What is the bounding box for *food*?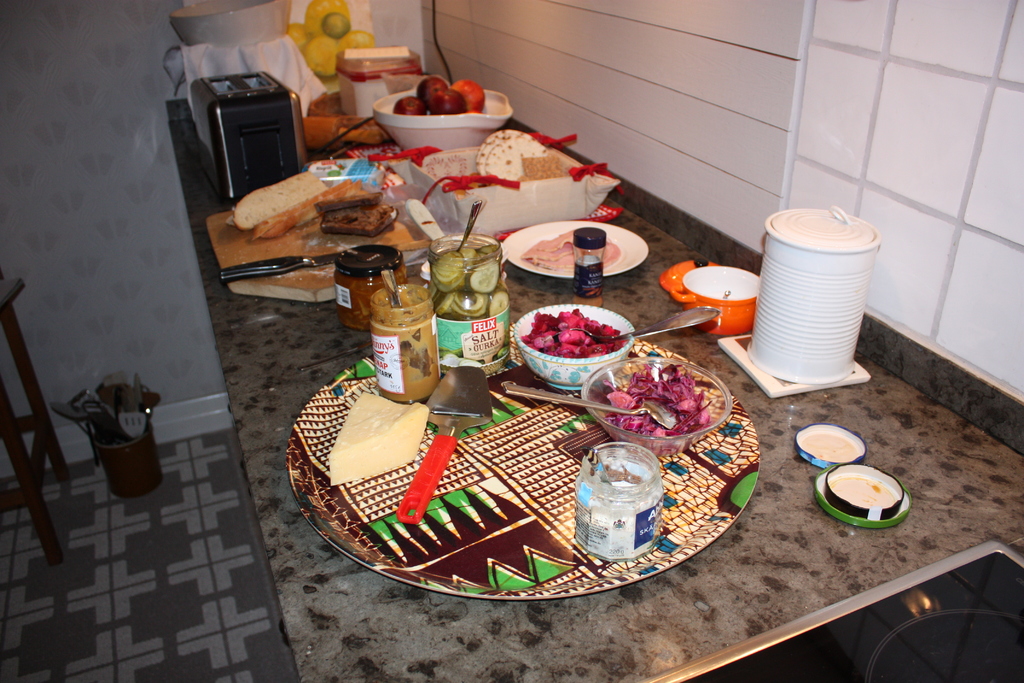
Rect(323, 392, 432, 483).
